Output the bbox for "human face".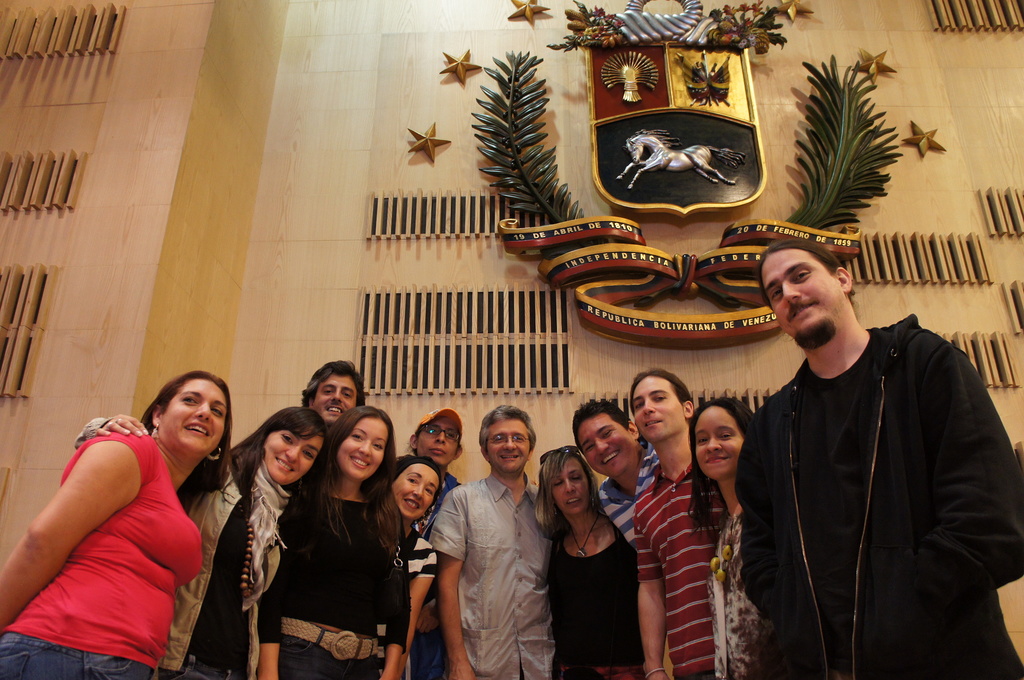
<box>550,460,591,519</box>.
